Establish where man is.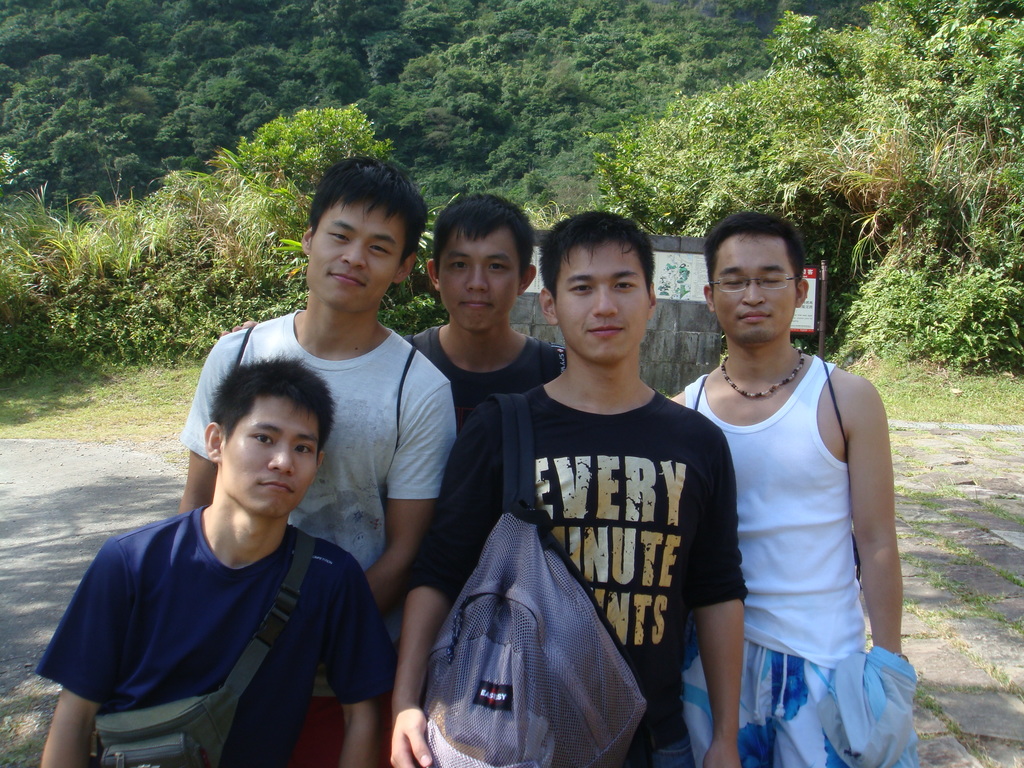
Established at [left=666, top=206, right=913, bottom=767].
